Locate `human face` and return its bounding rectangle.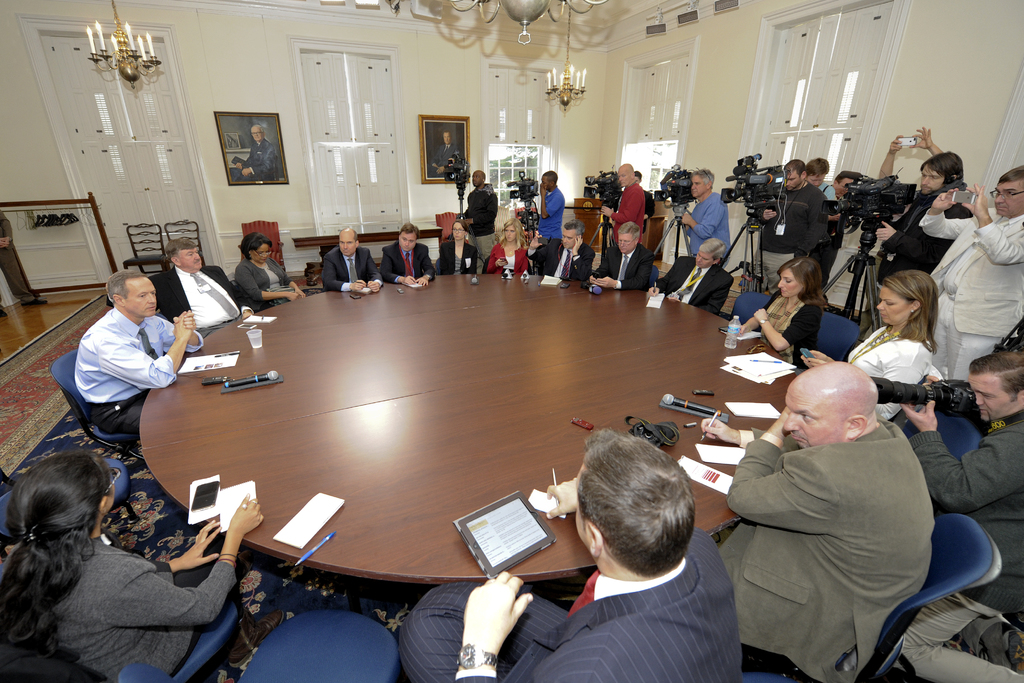
[x1=561, y1=229, x2=574, y2=251].
